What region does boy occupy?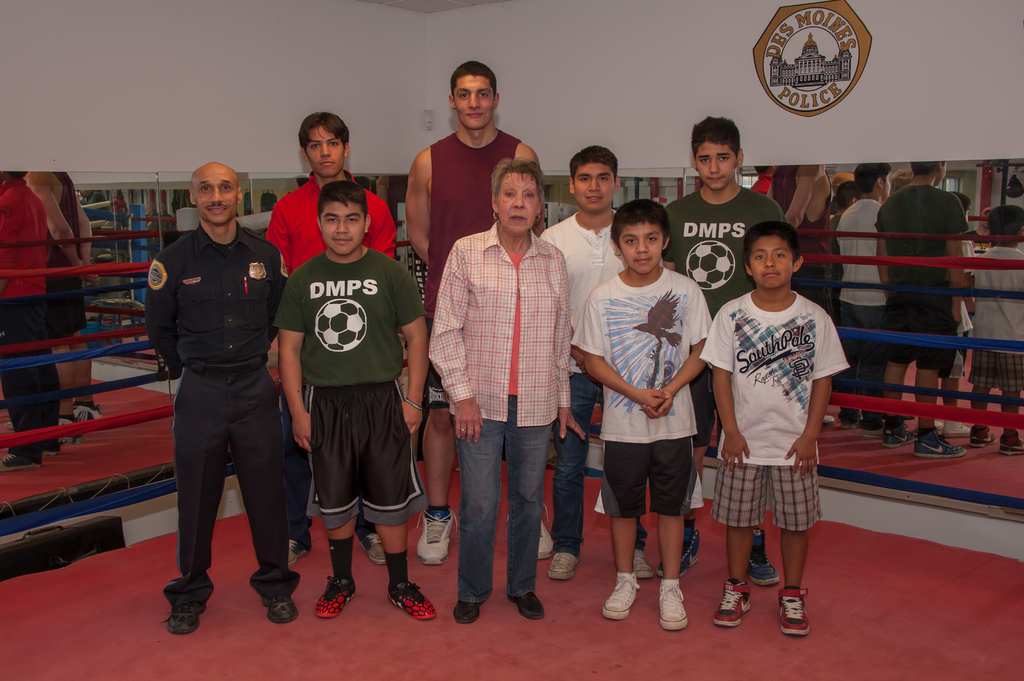
Rect(571, 200, 712, 631).
